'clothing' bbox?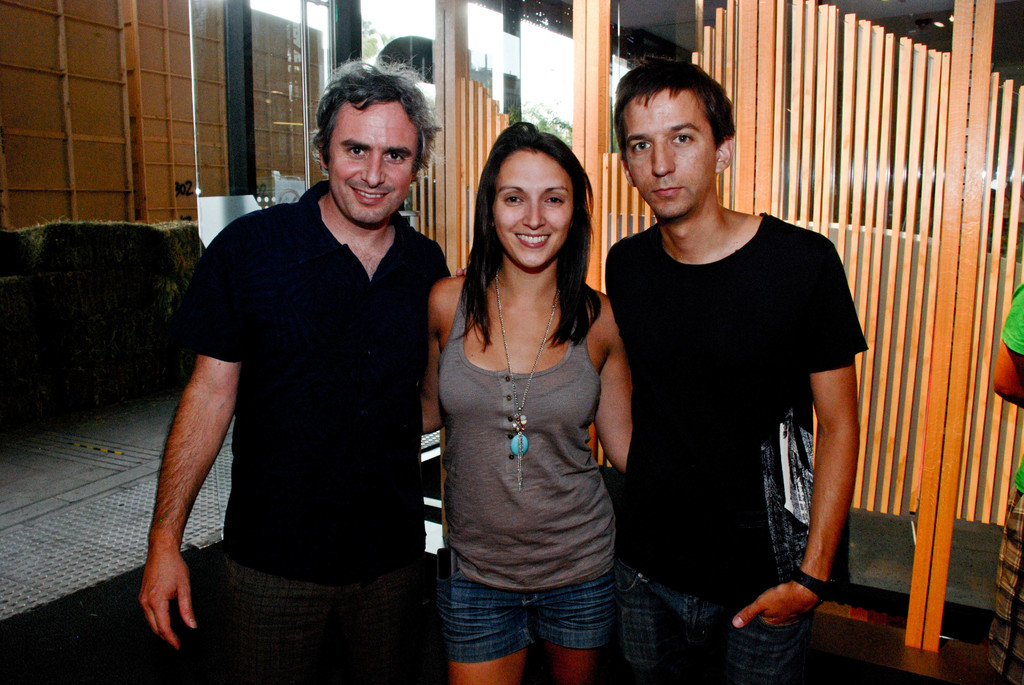
detection(609, 155, 860, 635)
